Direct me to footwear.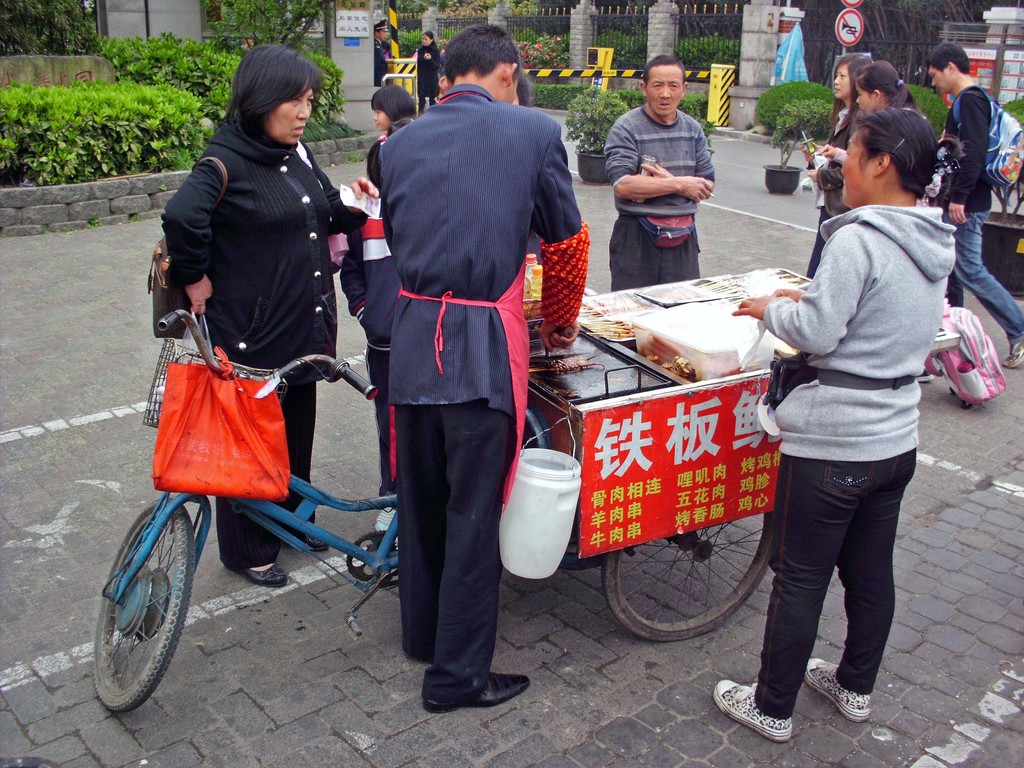
Direction: BBox(797, 650, 868, 720).
